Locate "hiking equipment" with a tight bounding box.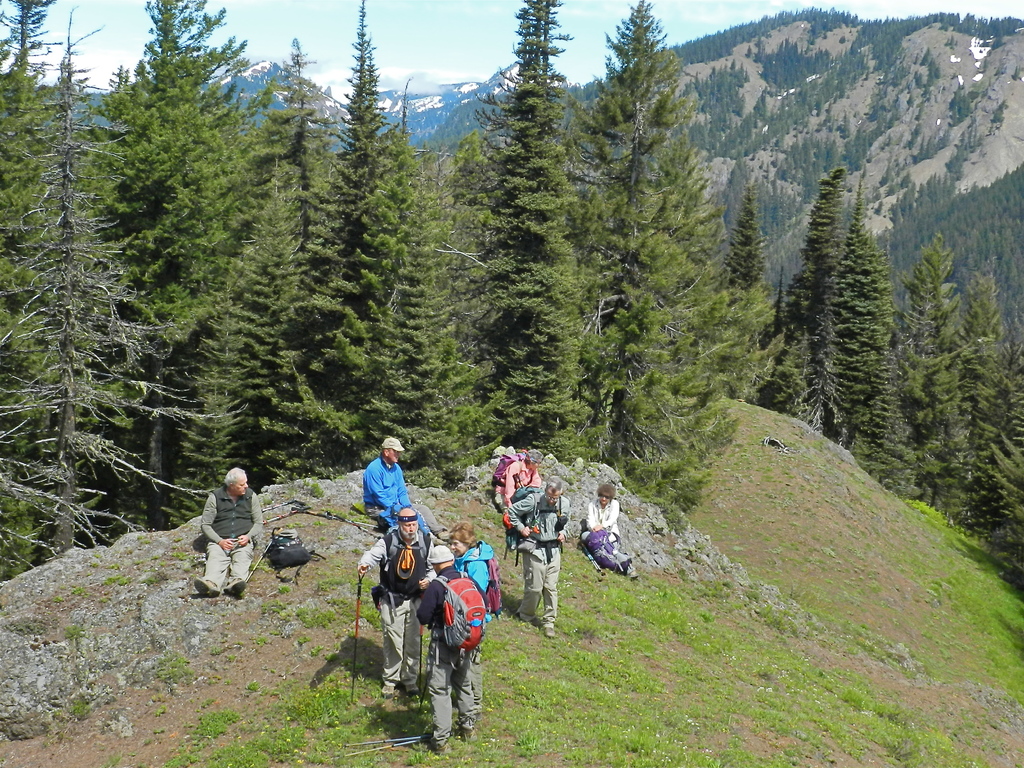
<region>484, 450, 536, 488</region>.
